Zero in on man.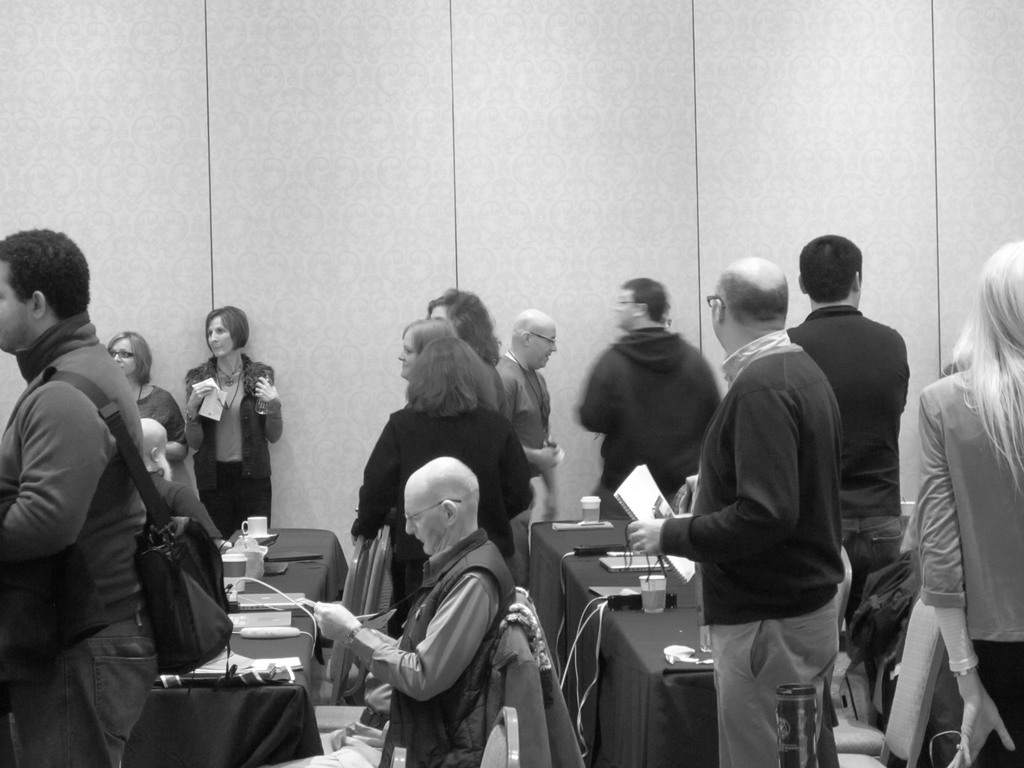
Zeroed in: [257, 456, 514, 767].
